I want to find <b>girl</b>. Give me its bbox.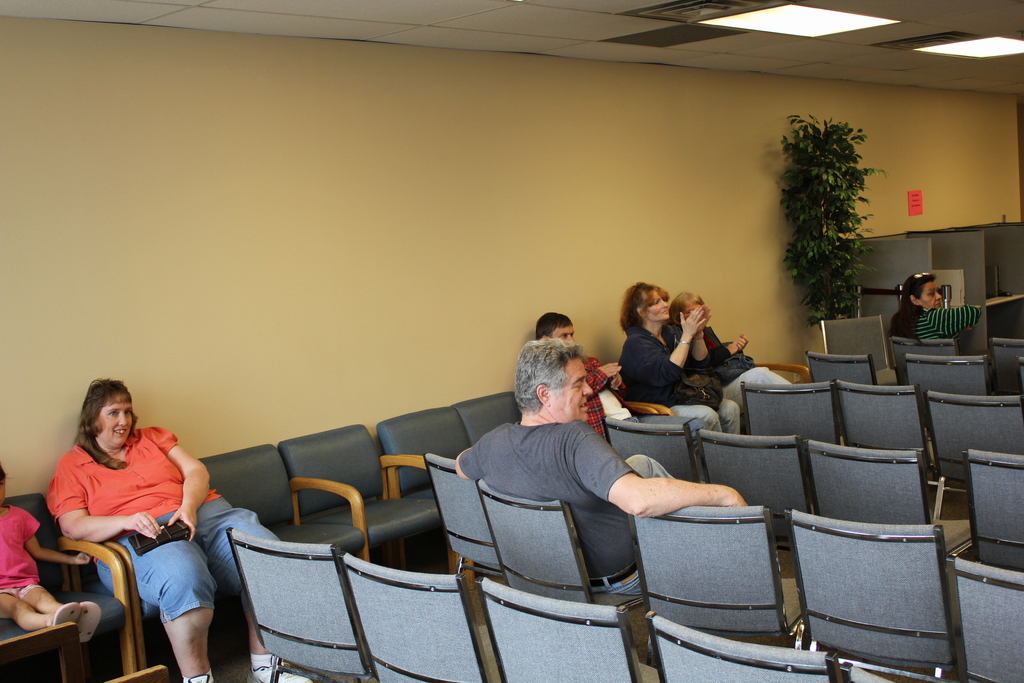
box(0, 465, 93, 646).
